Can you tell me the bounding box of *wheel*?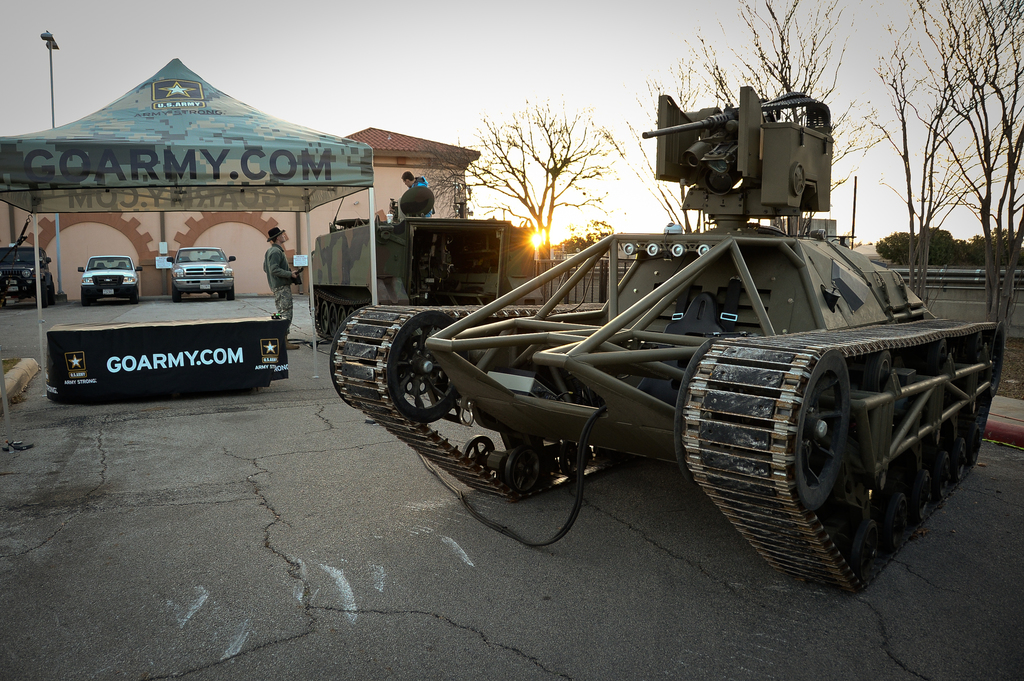
[left=77, top=284, right=95, bottom=305].
